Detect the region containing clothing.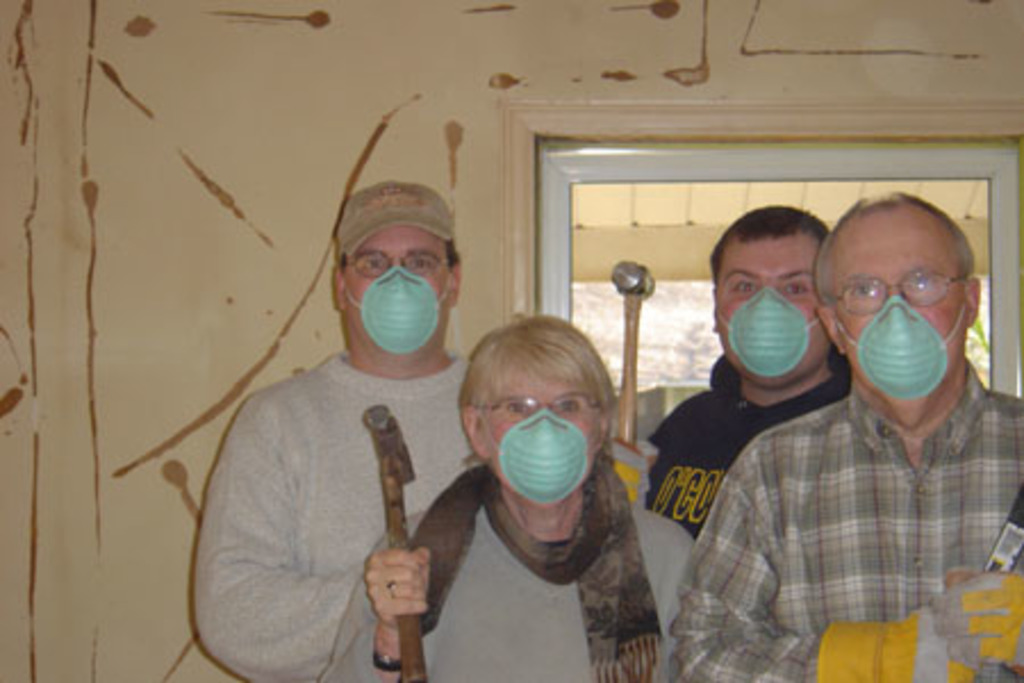
BBox(187, 342, 669, 681).
